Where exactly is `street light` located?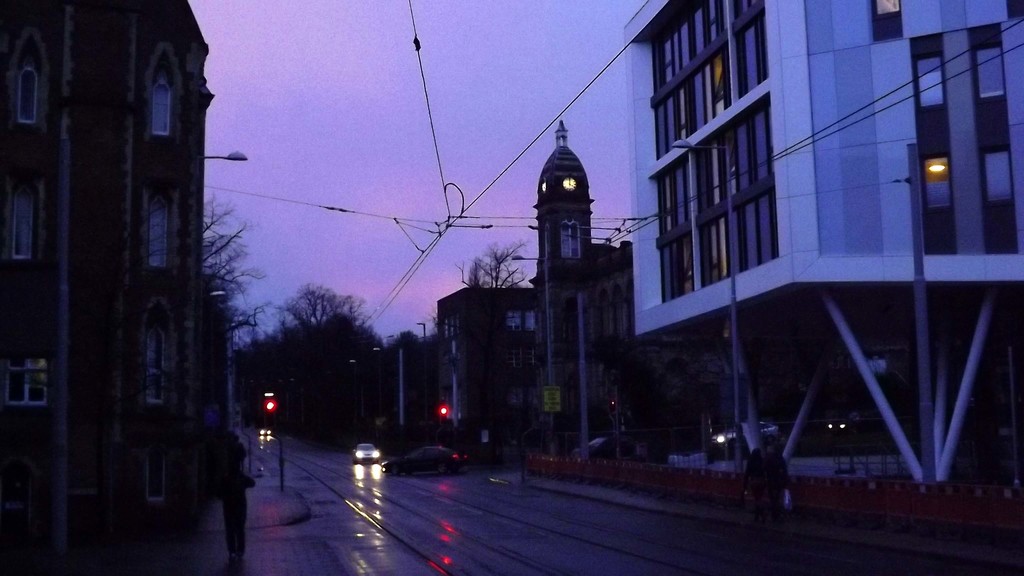
Its bounding box is x1=668, y1=139, x2=733, y2=467.
